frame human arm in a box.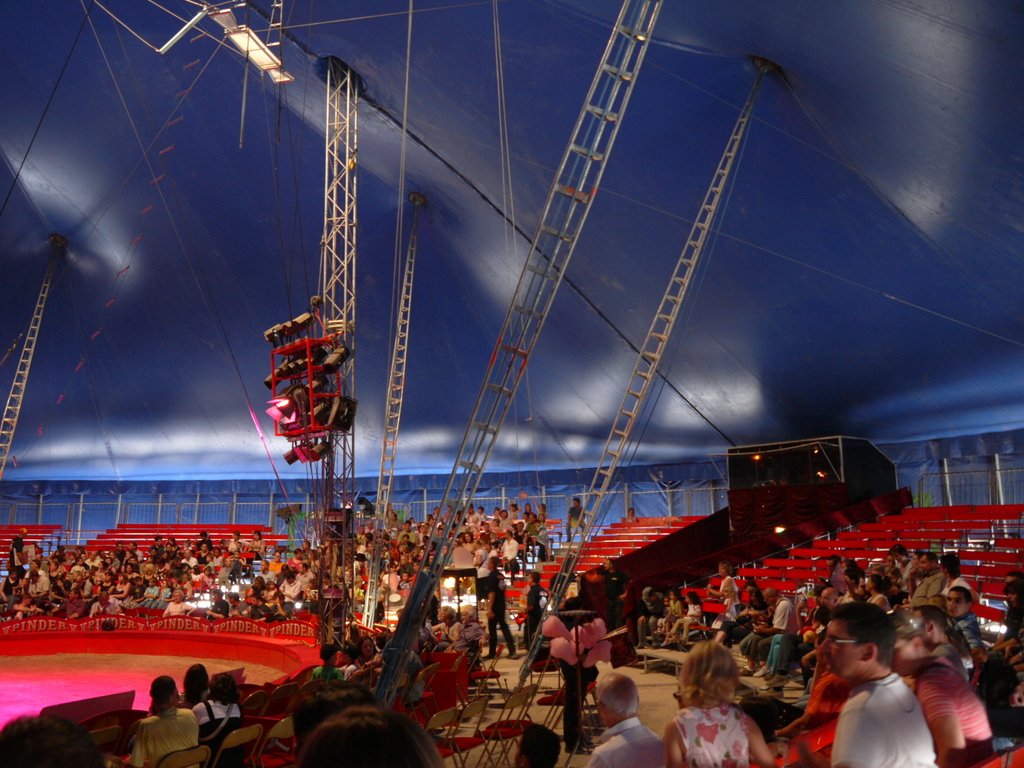
428,621,444,642.
